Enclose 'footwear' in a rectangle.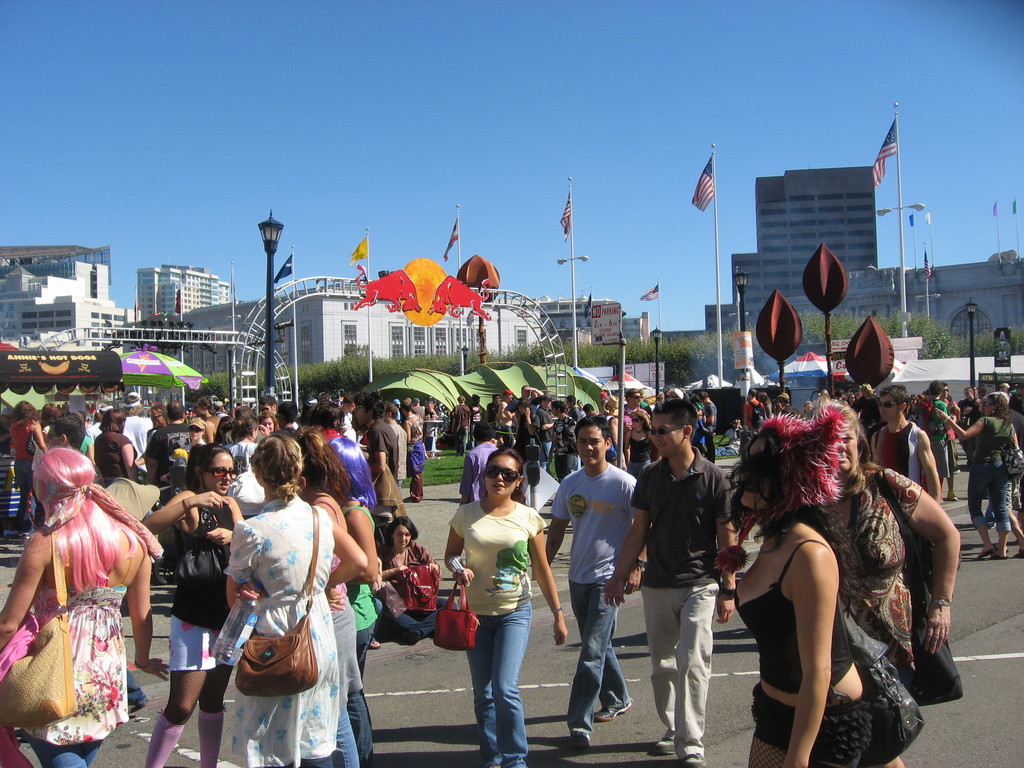
{"x1": 653, "y1": 737, "x2": 675, "y2": 759}.
